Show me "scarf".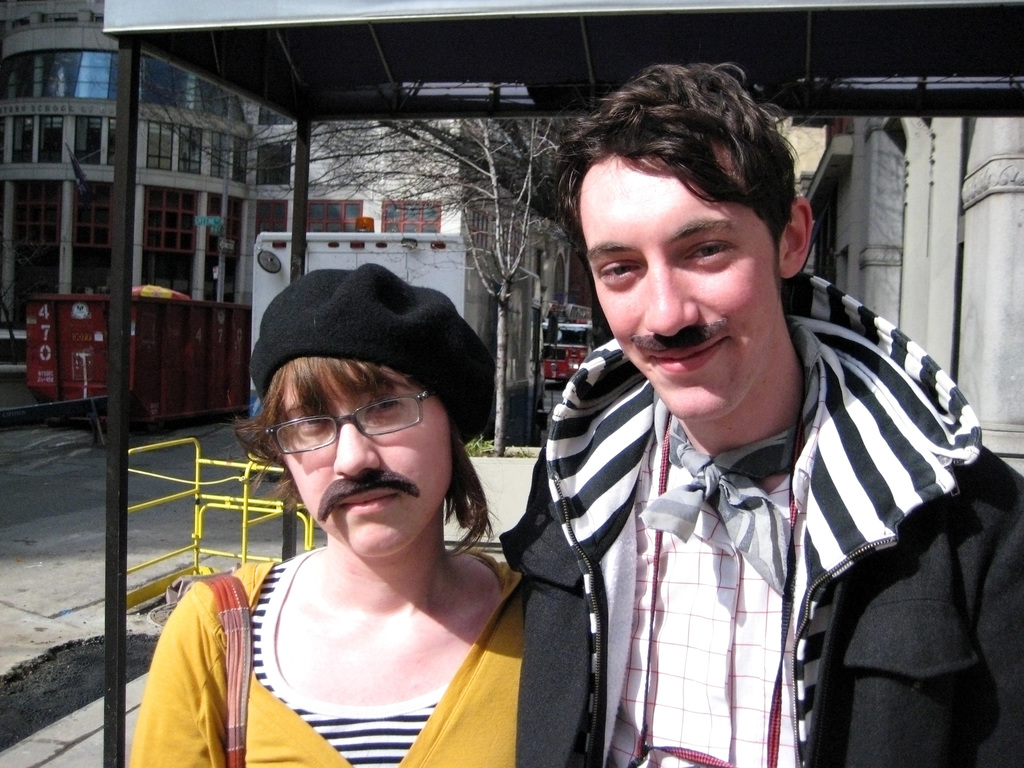
"scarf" is here: l=636, t=415, r=790, b=591.
